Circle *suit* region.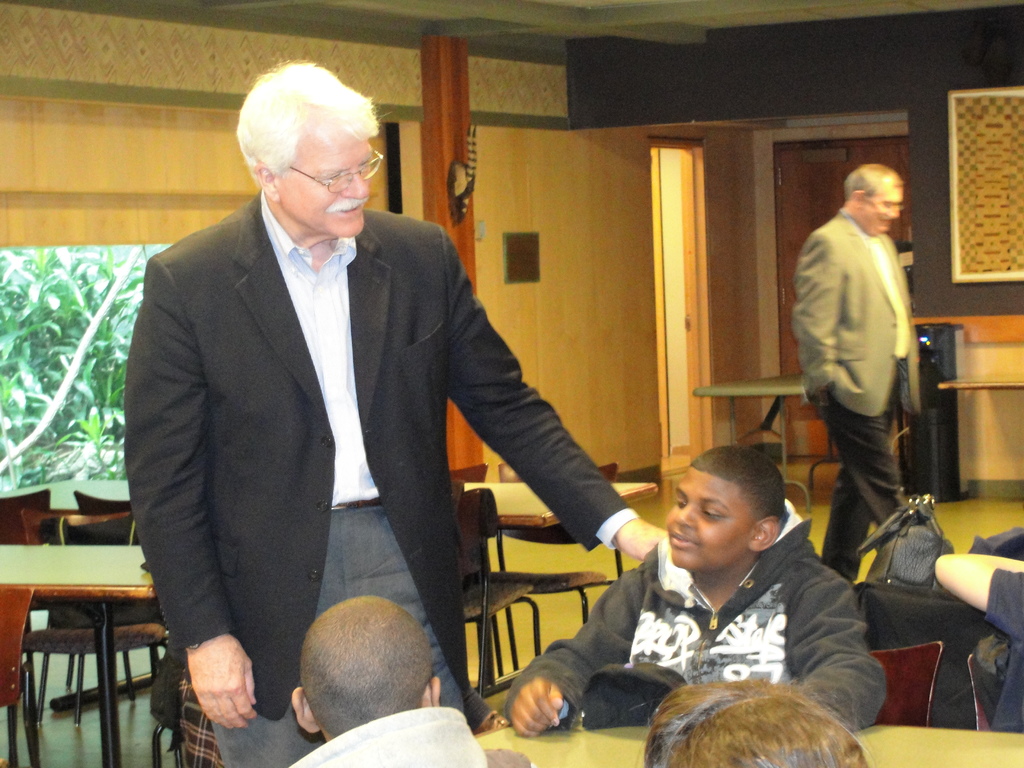
Region: crop(202, 95, 634, 734).
